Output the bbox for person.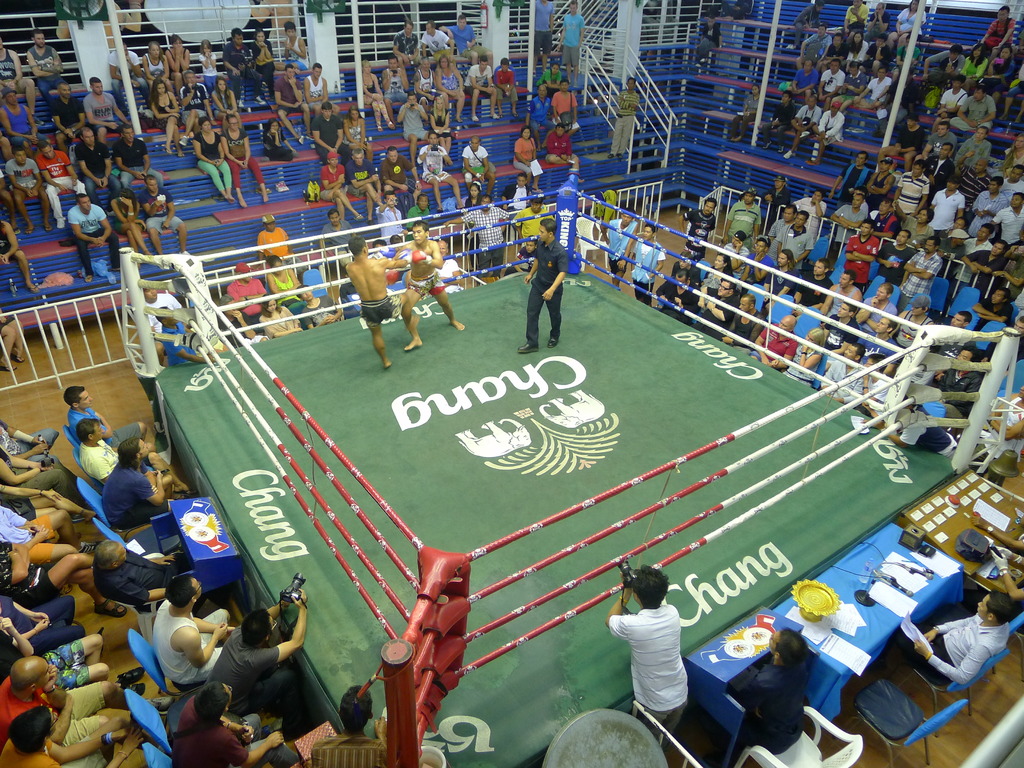
l=863, t=198, r=898, b=243.
